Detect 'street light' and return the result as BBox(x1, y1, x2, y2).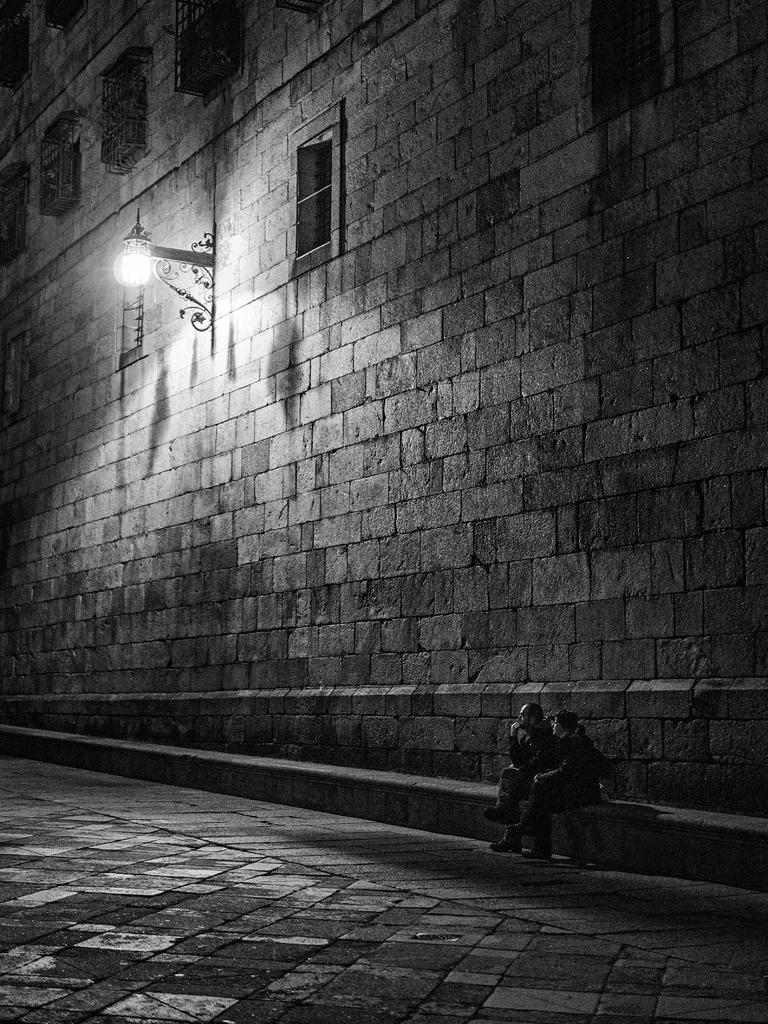
BBox(76, 203, 228, 376).
